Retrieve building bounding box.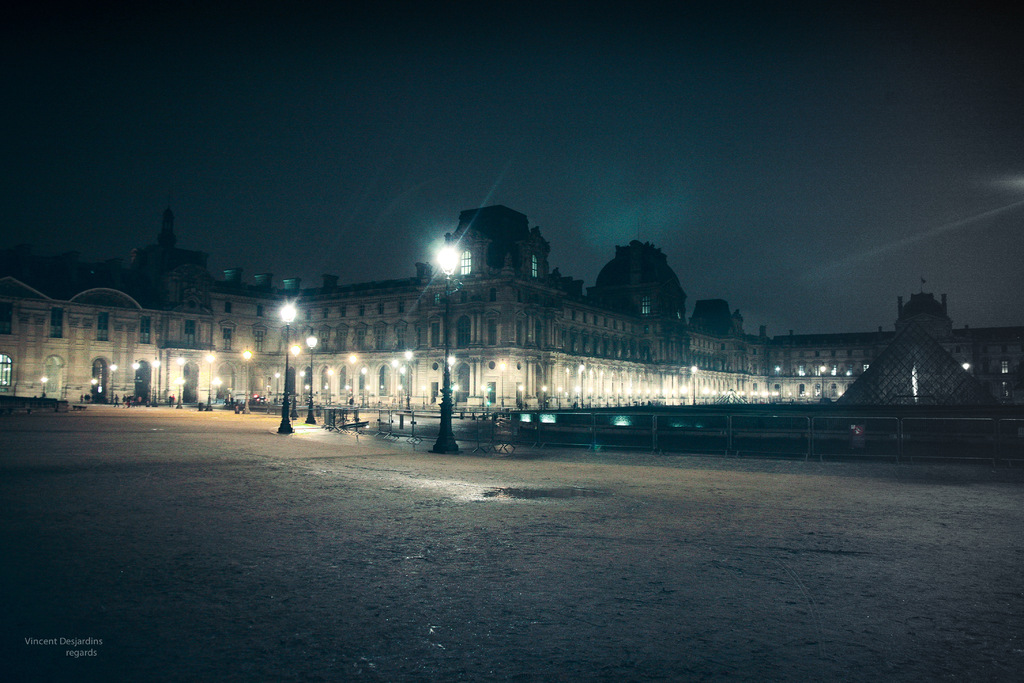
Bounding box: {"left": 0, "top": 209, "right": 1023, "bottom": 406}.
